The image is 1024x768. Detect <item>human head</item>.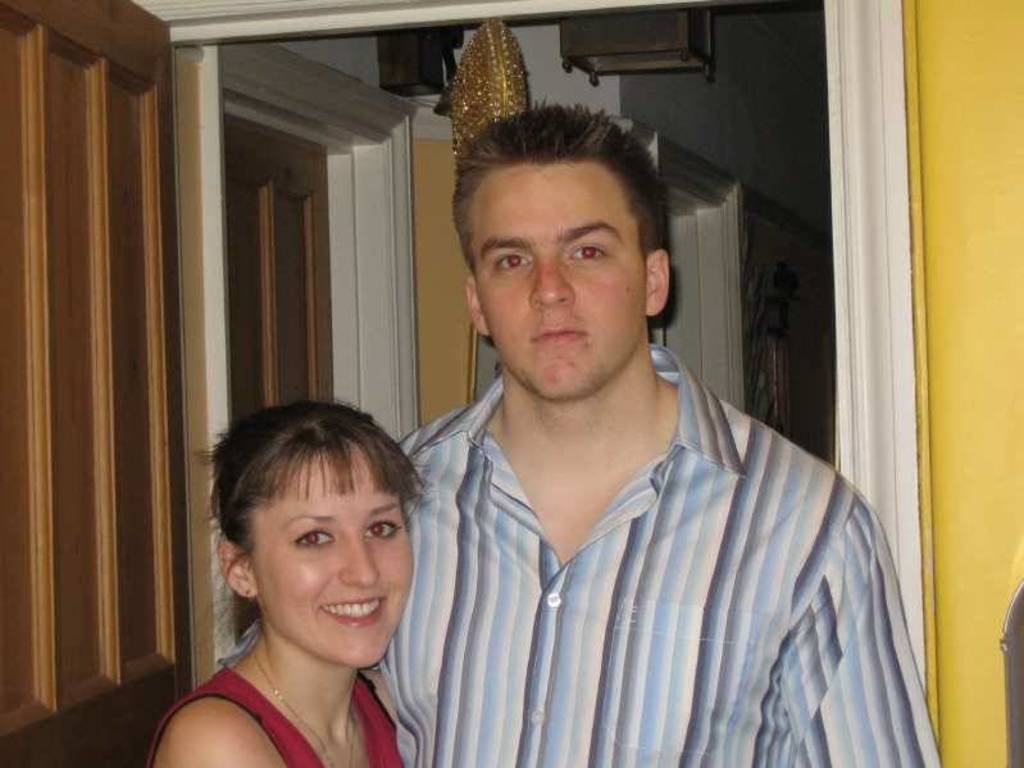
Detection: BBox(447, 122, 673, 338).
